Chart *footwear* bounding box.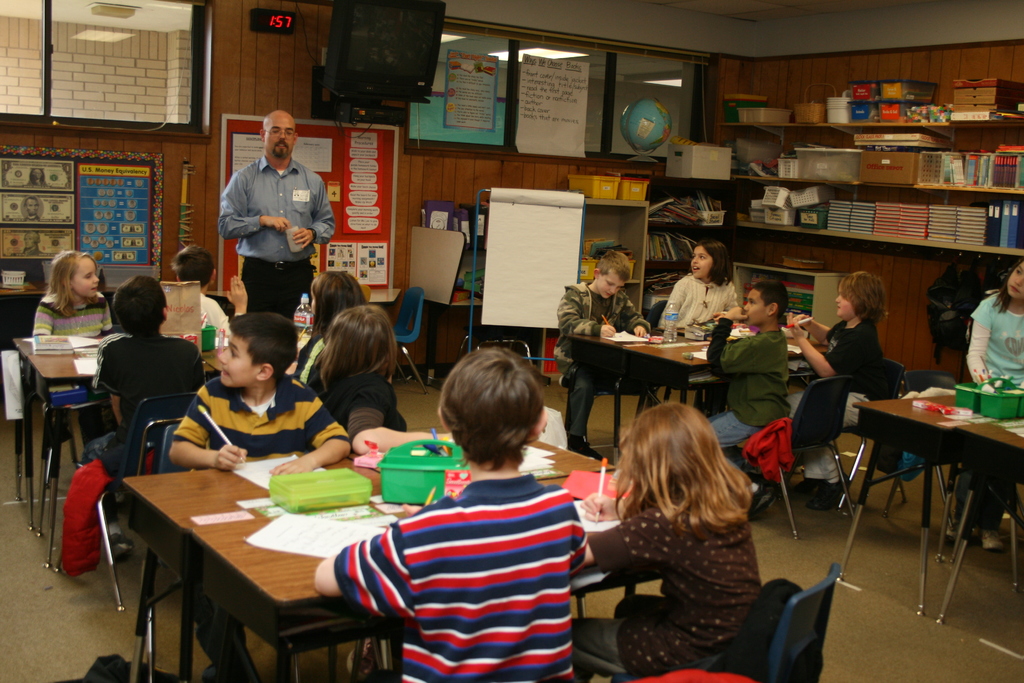
Charted: l=567, t=435, r=603, b=459.
